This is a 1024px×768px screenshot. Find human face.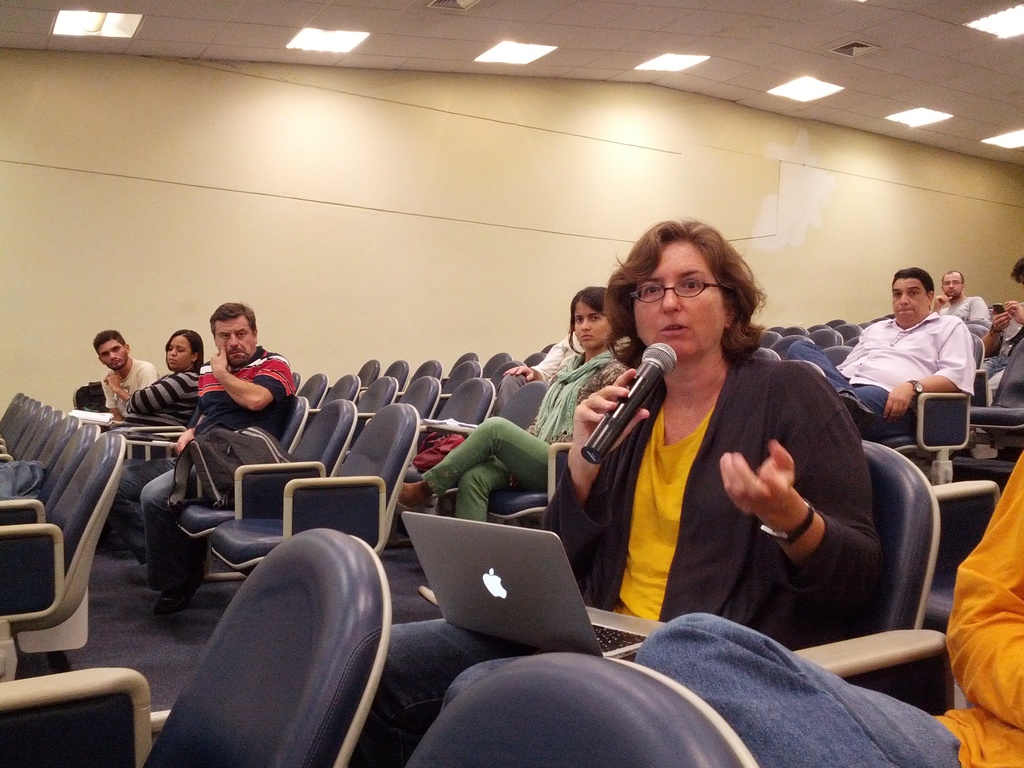
Bounding box: bbox(212, 314, 257, 362).
